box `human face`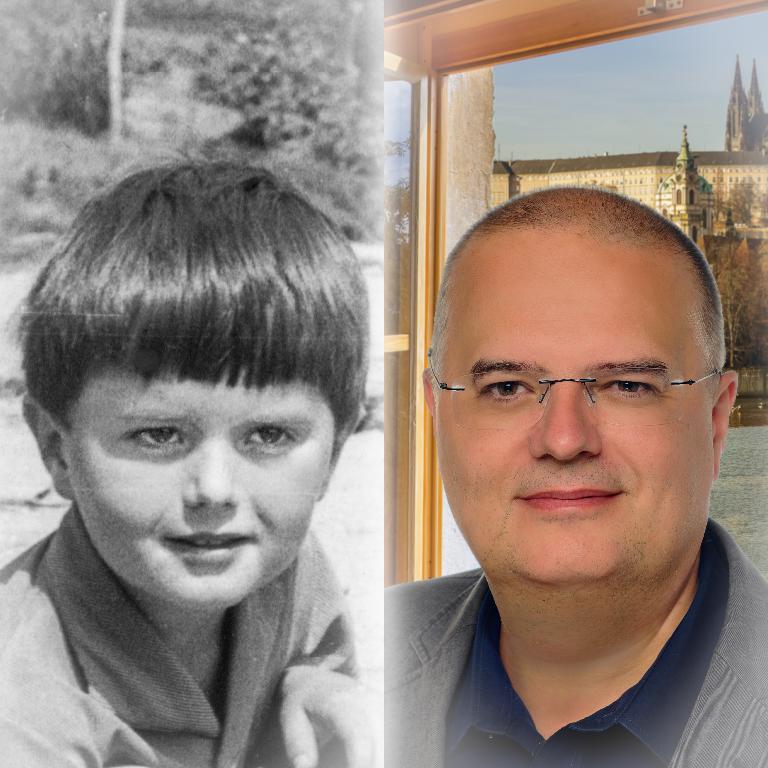
[x1=72, y1=368, x2=336, y2=604]
